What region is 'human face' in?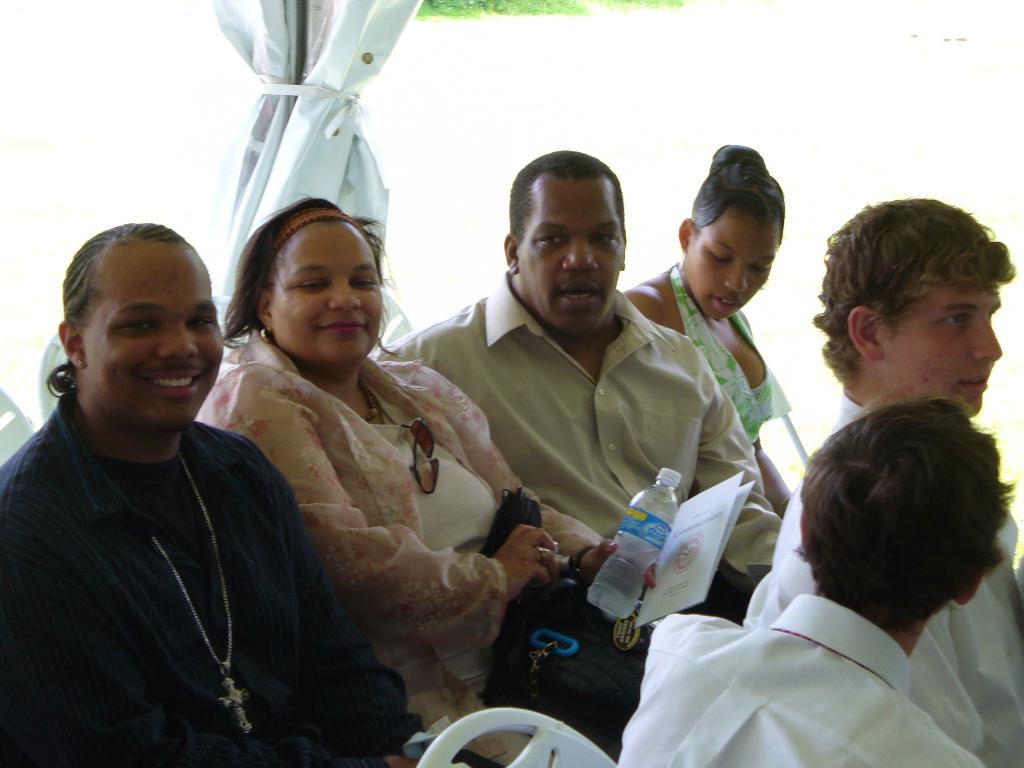
detection(266, 213, 381, 360).
